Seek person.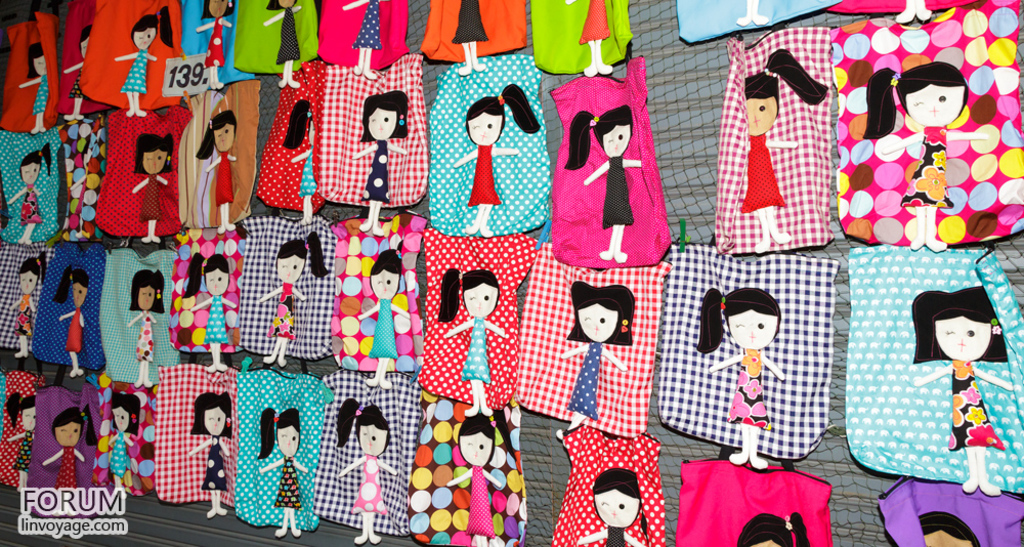
Rect(50, 266, 94, 381).
